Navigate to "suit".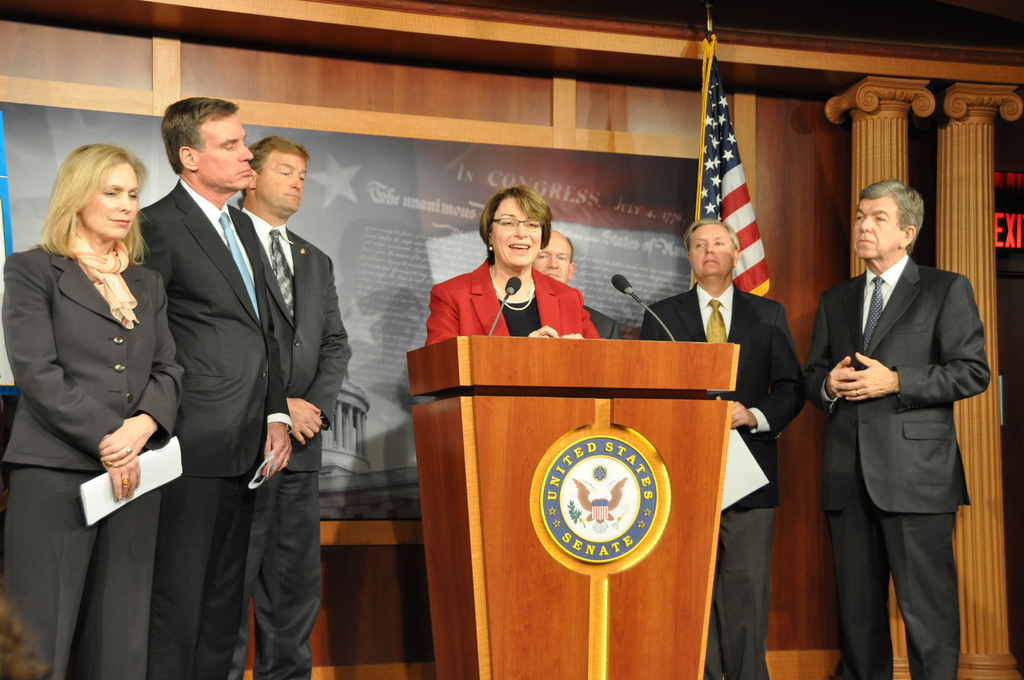
Navigation target: 584,308,621,341.
